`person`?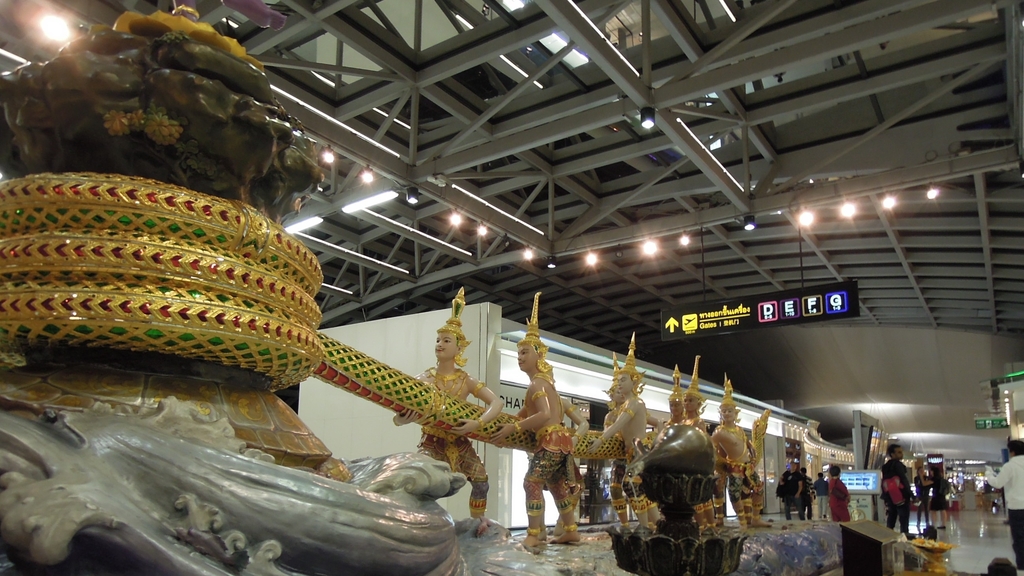
left=985, top=440, right=1023, bottom=566
